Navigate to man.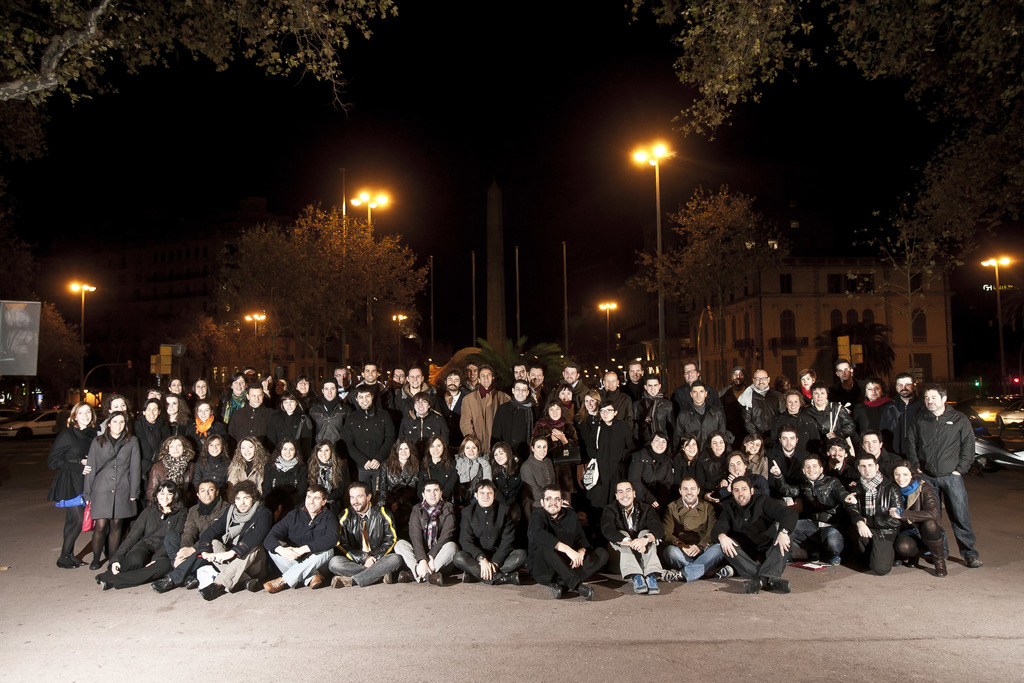
Navigation target: pyautogui.locateOnScreen(388, 366, 408, 393).
